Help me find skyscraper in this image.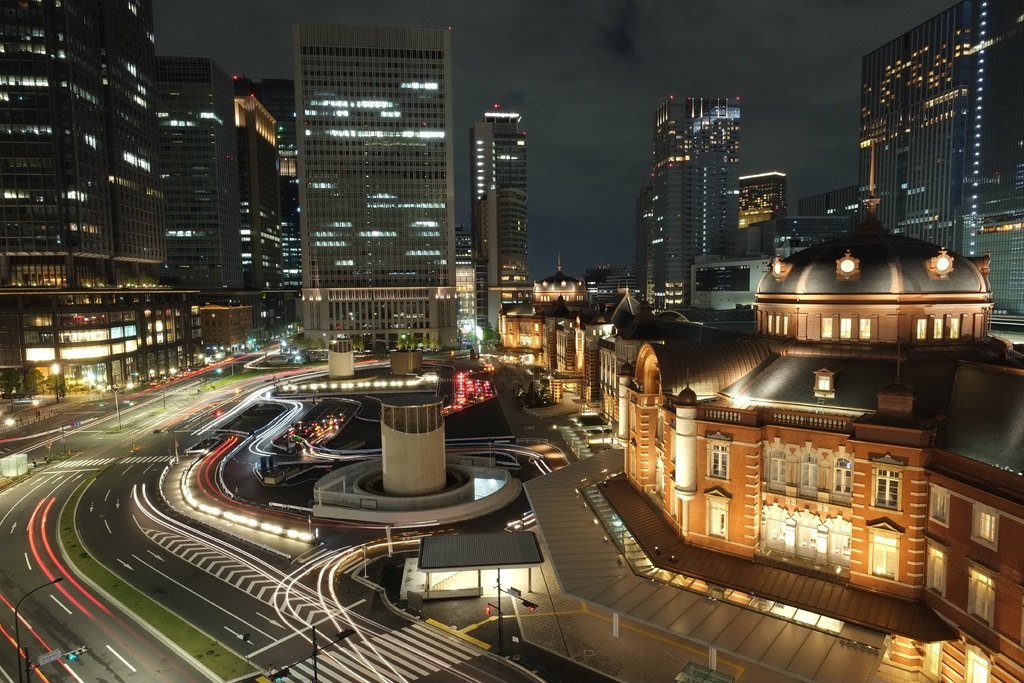
Found it: box=[650, 97, 748, 297].
